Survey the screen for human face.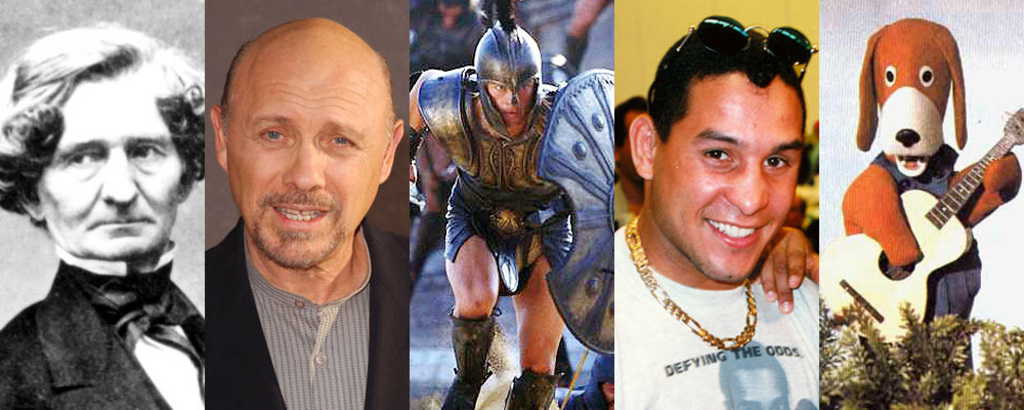
Survey found: bbox=[480, 77, 534, 128].
